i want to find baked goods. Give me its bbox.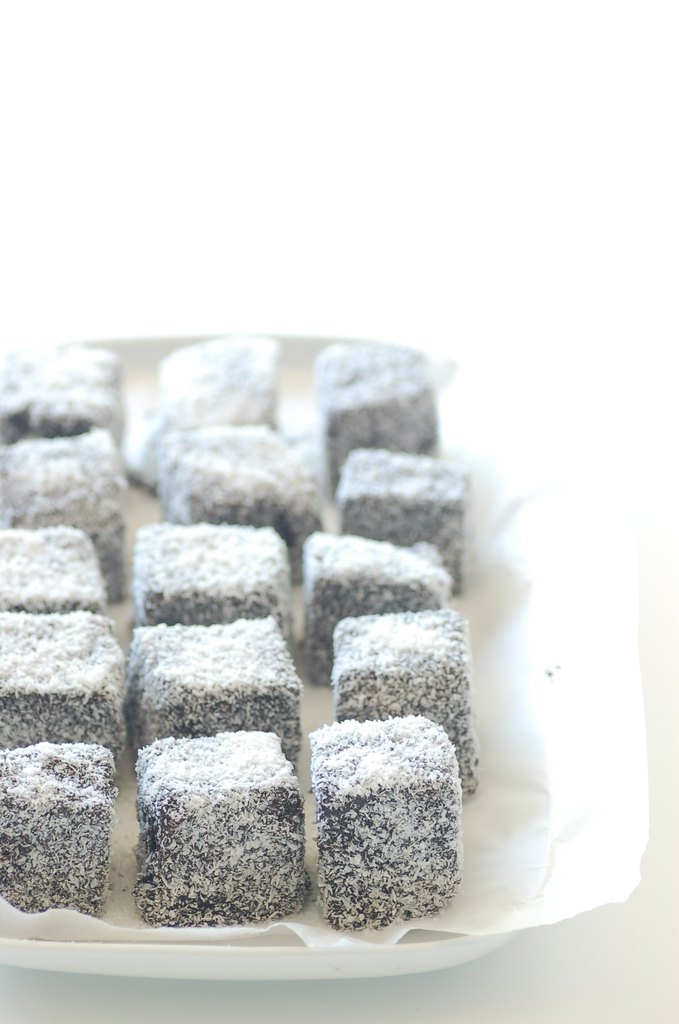
l=0, t=751, r=106, b=911.
